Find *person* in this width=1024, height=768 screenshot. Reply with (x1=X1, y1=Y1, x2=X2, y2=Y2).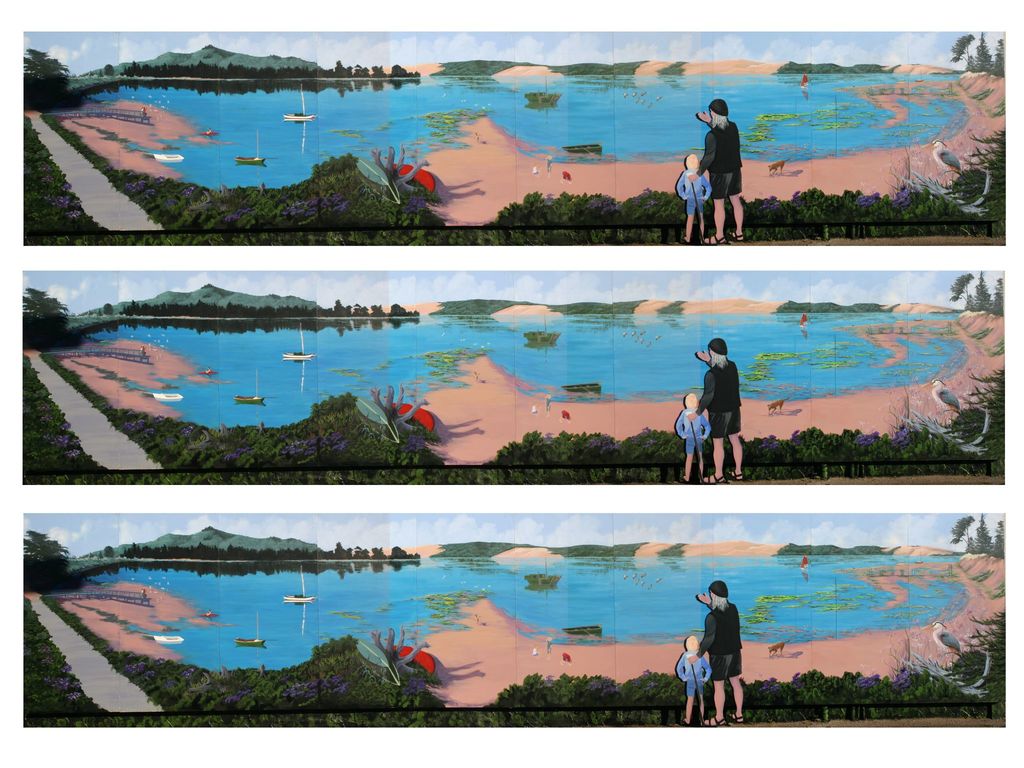
(x1=687, y1=100, x2=747, y2=248).
